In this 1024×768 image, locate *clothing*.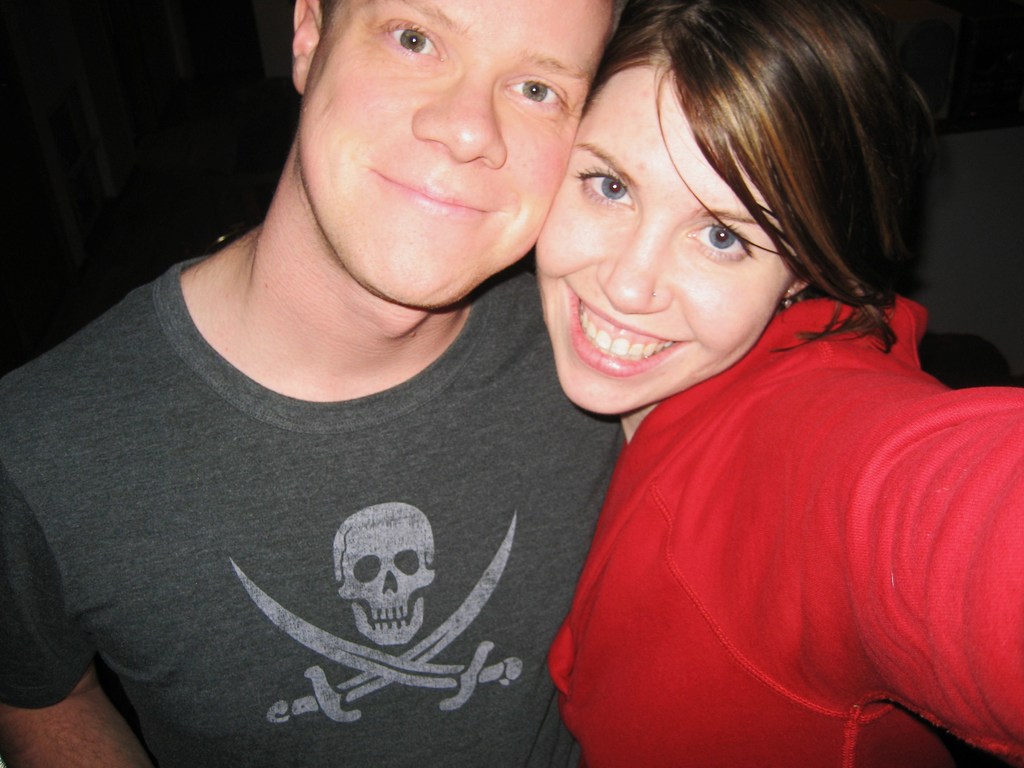
Bounding box: (0, 236, 620, 766).
